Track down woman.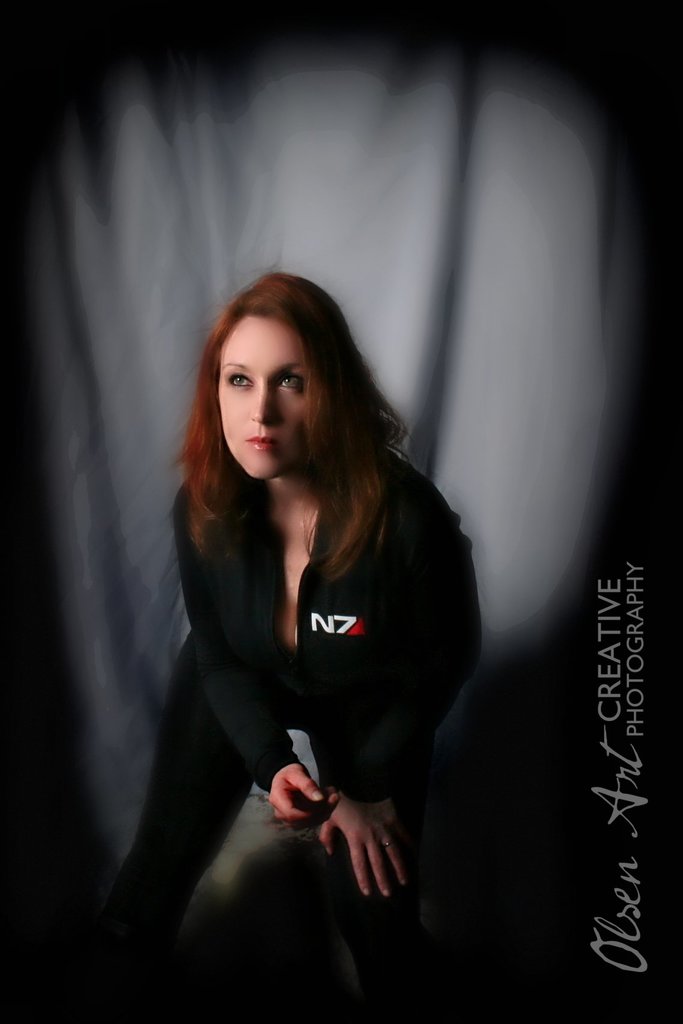
Tracked to pyautogui.locateOnScreen(106, 243, 488, 959).
